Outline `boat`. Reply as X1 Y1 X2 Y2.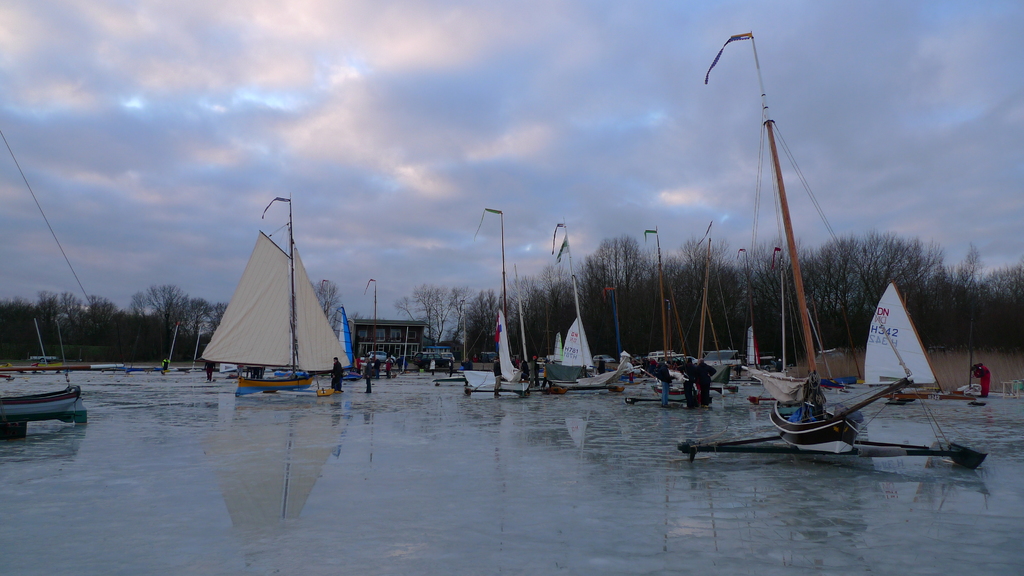
617 356 701 404.
